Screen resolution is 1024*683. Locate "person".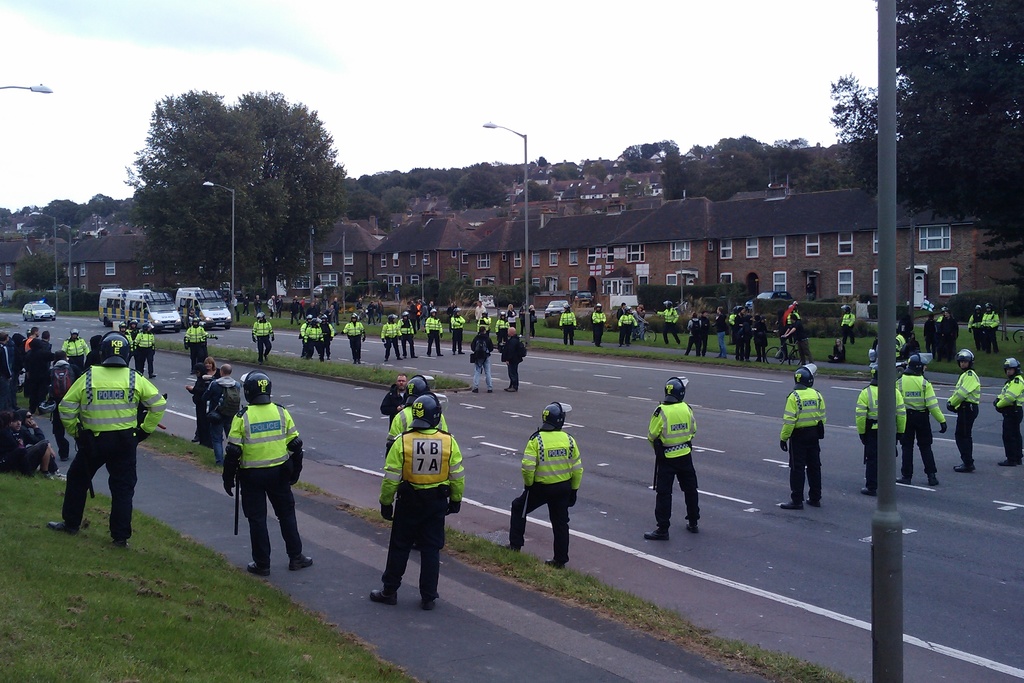
locate(949, 349, 980, 472).
